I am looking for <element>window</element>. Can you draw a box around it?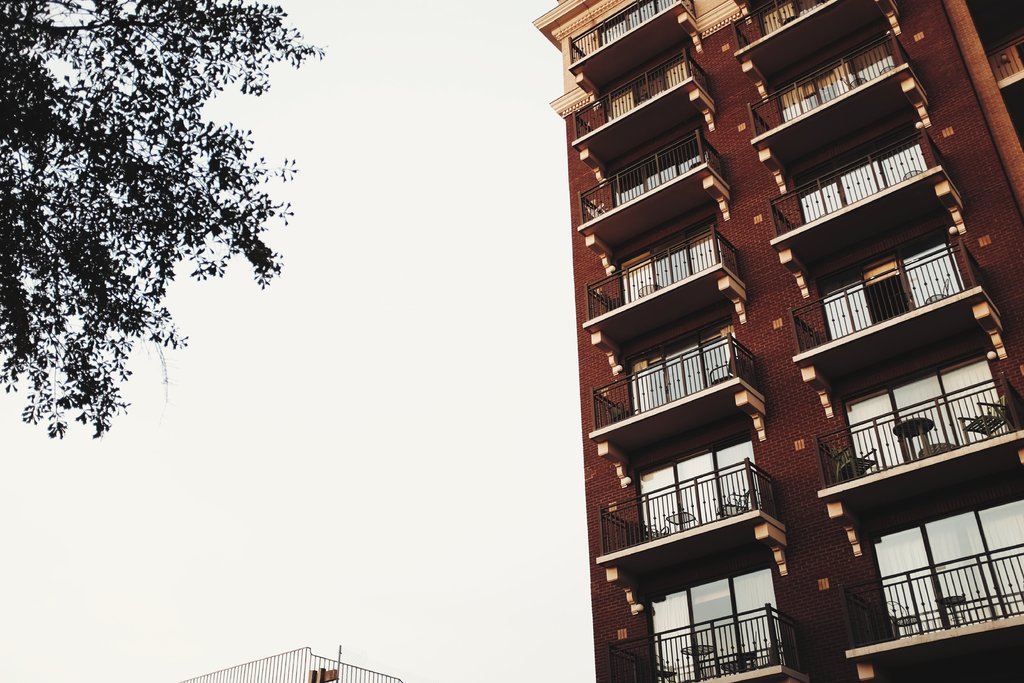
Sure, the bounding box is l=620, t=212, r=717, b=304.
